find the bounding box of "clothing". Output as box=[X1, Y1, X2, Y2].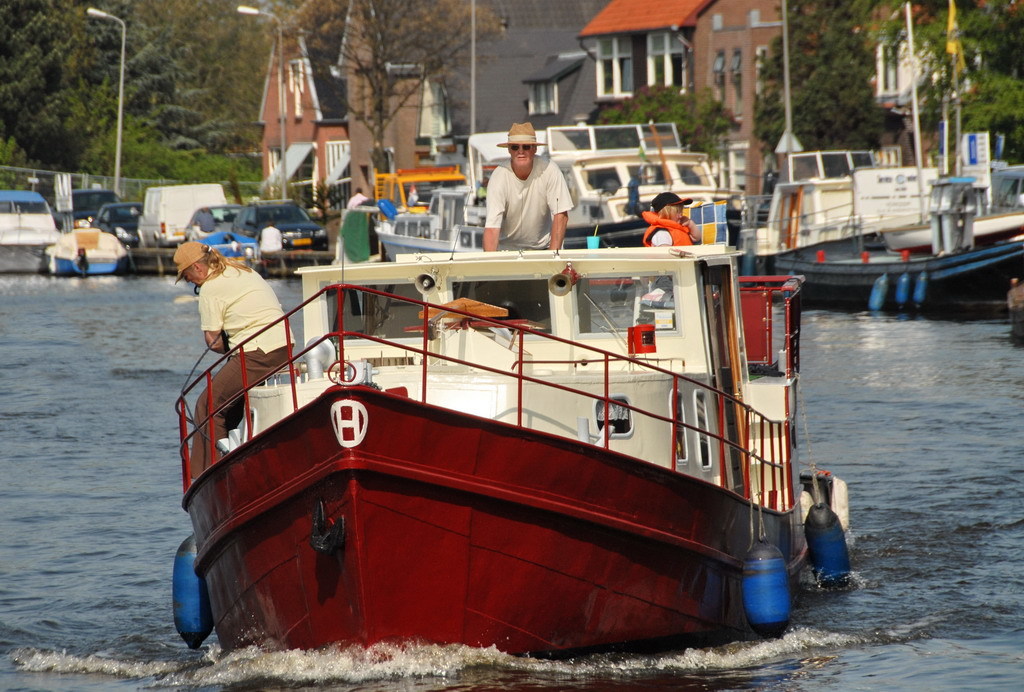
box=[192, 261, 290, 474].
